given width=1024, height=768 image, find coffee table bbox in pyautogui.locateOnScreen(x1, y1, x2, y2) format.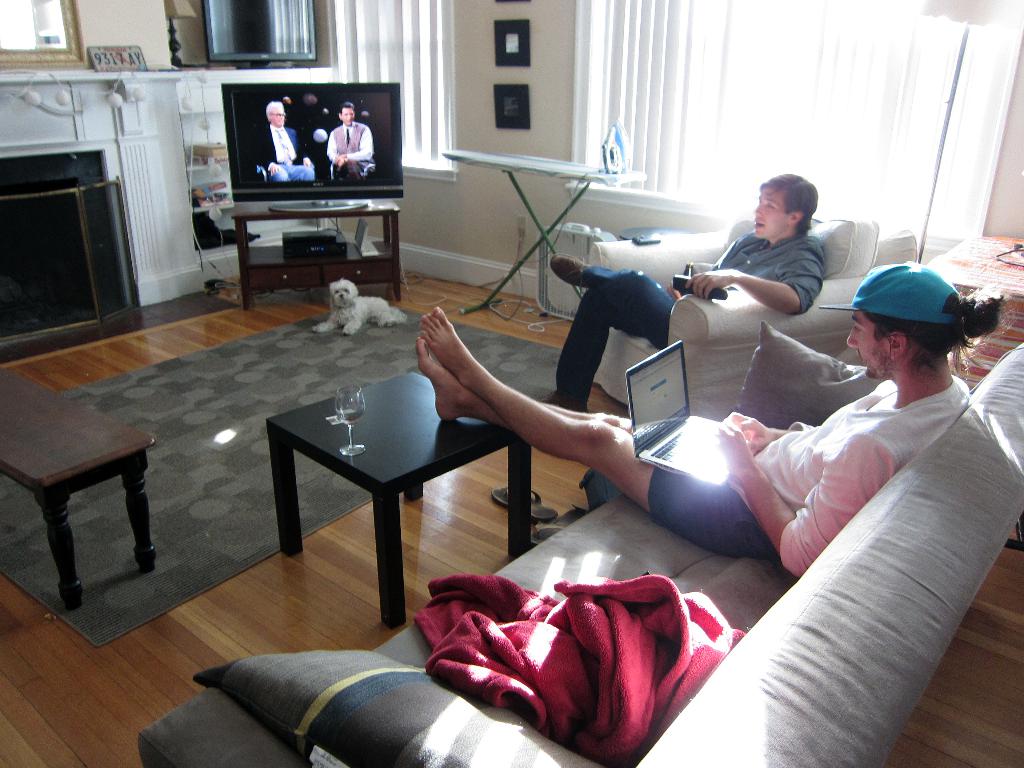
pyautogui.locateOnScreen(0, 363, 153, 605).
